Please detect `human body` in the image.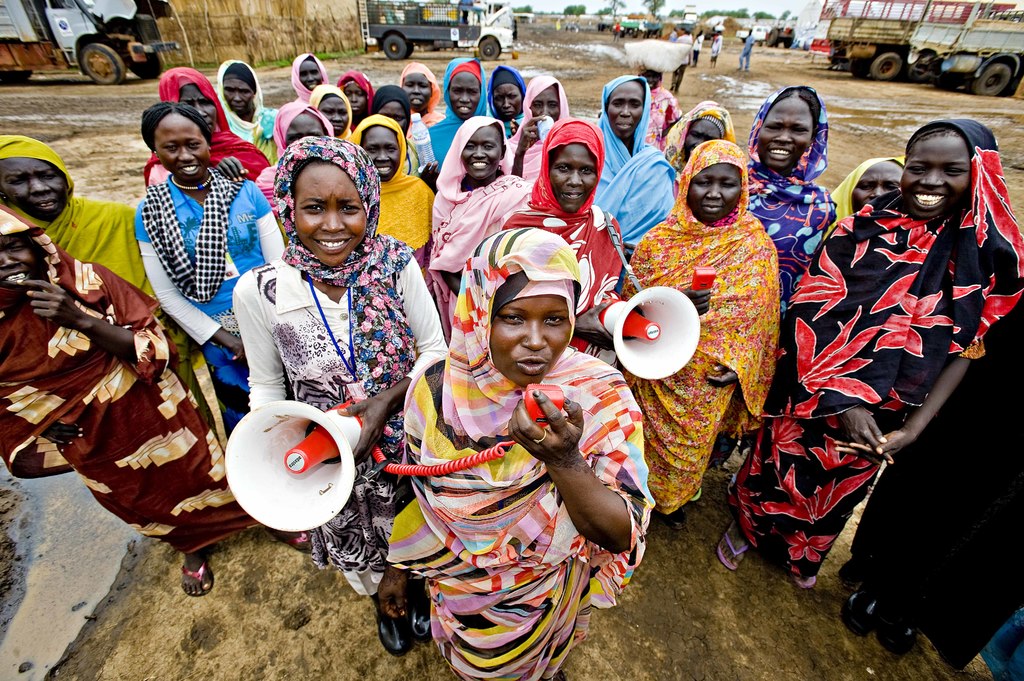
(left=428, top=52, right=488, bottom=161).
